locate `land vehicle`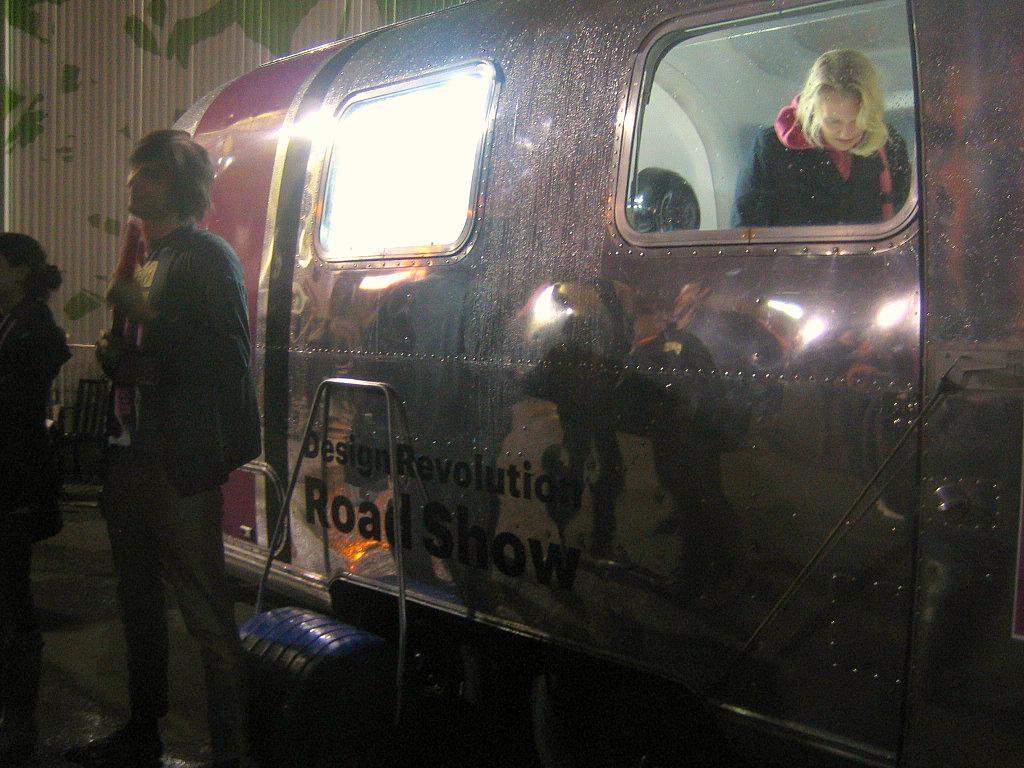
(x1=103, y1=0, x2=1023, y2=767)
